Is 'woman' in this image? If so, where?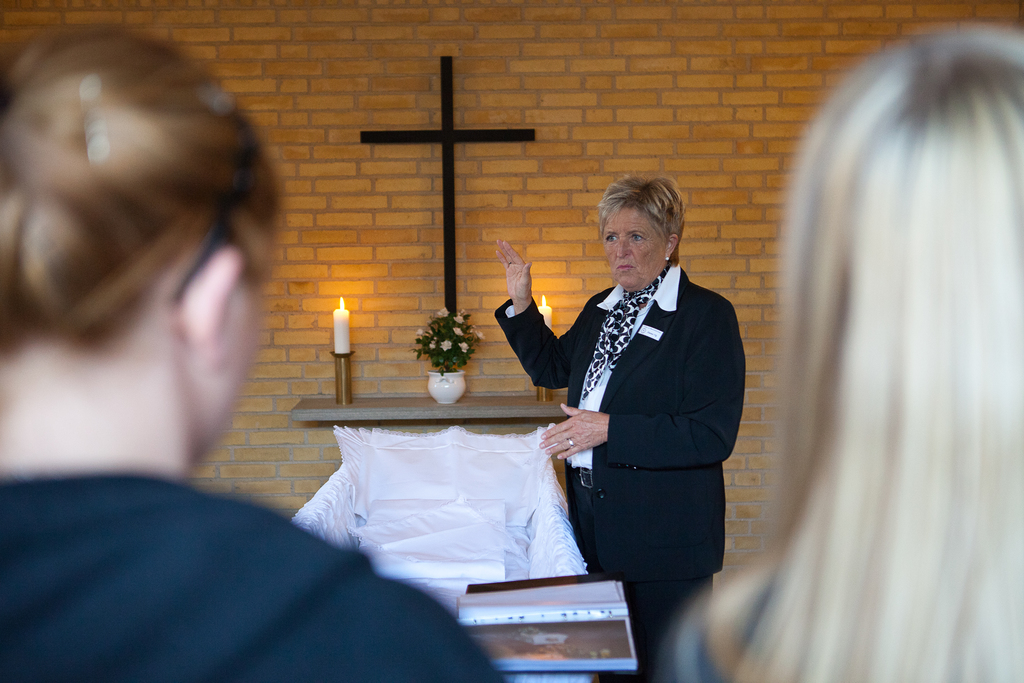
Yes, at pyautogui.locateOnScreen(513, 178, 744, 639).
